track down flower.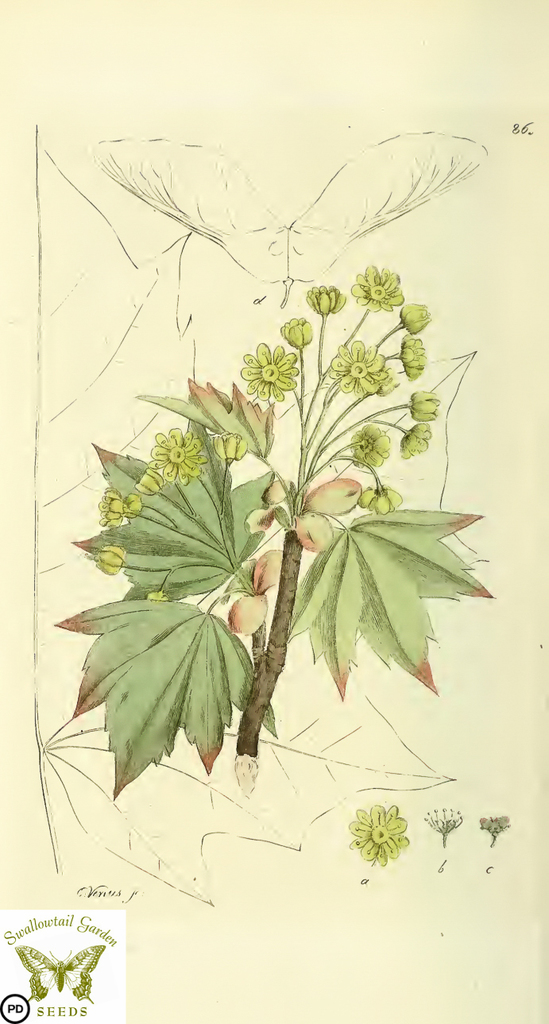
Tracked to bbox(215, 427, 249, 458).
